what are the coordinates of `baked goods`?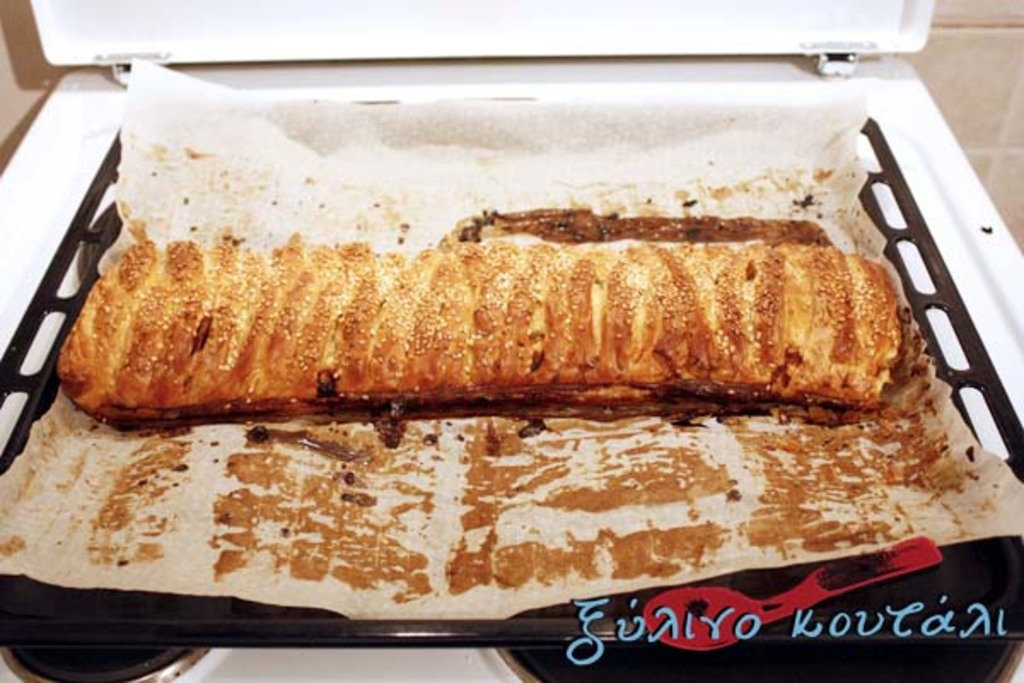
crop(46, 231, 901, 418).
